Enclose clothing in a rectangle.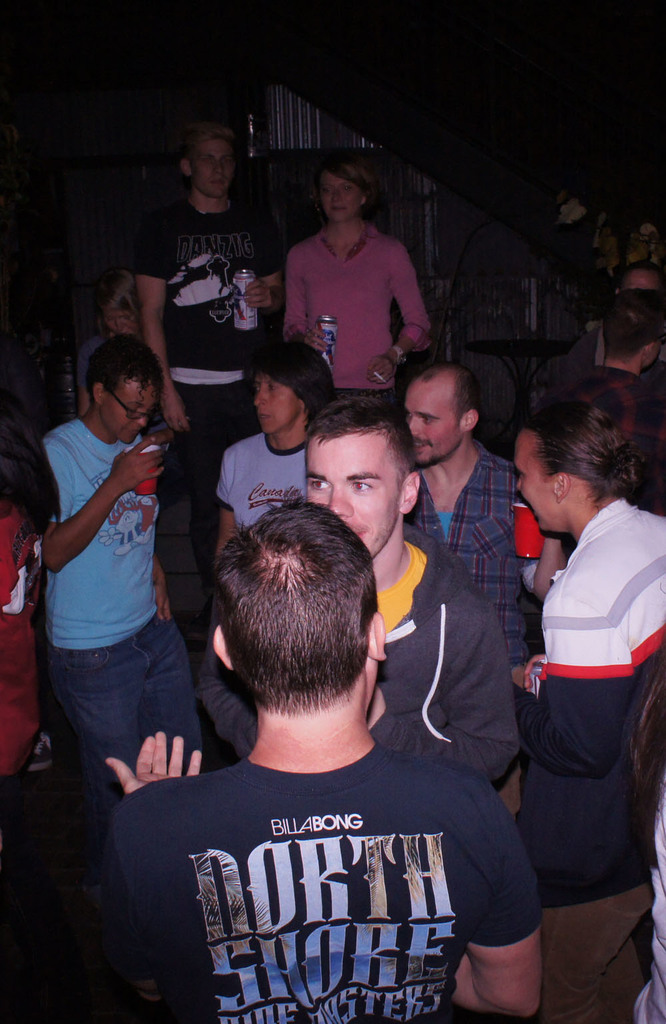
region(99, 758, 545, 1023).
